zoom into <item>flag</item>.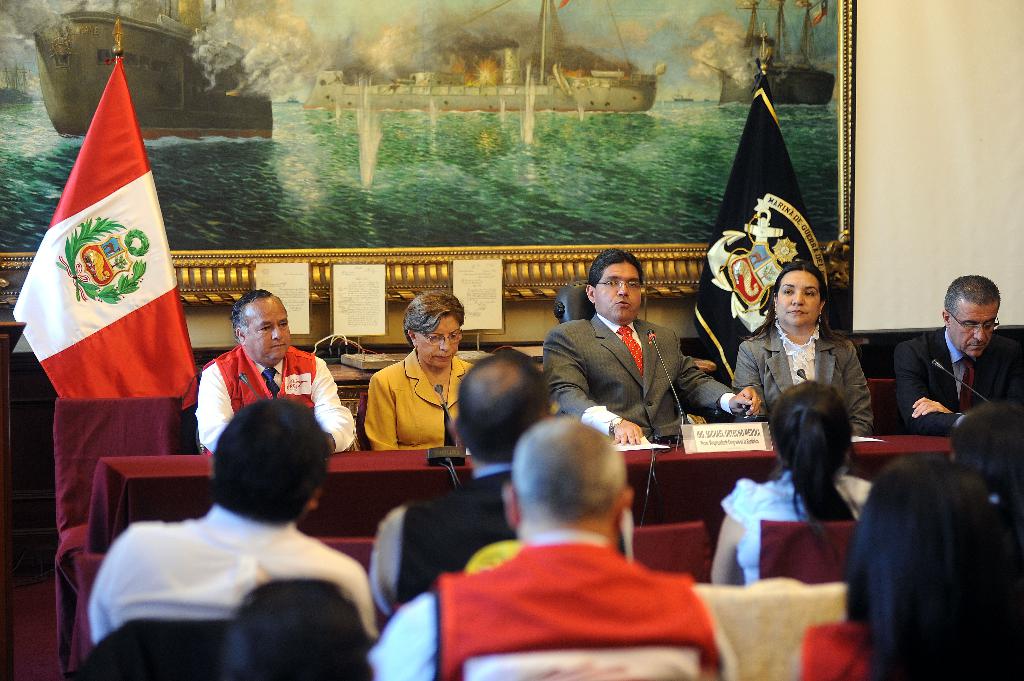
Zoom target: (3,49,204,428).
